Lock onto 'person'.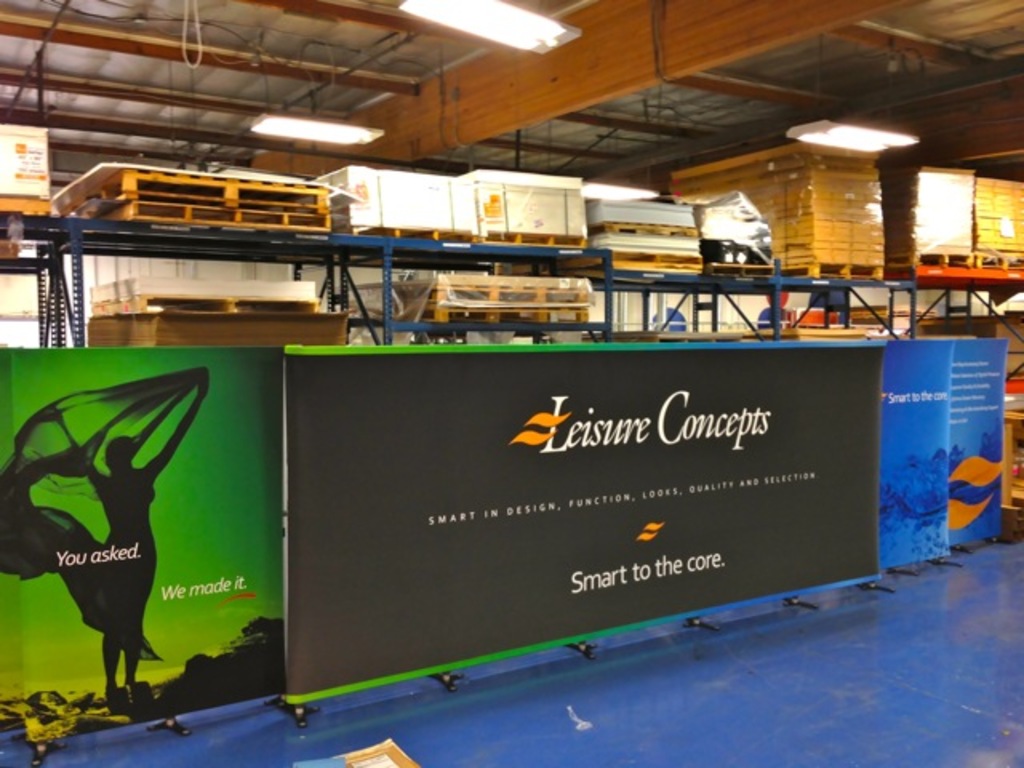
Locked: {"left": 24, "top": 358, "right": 194, "bottom": 707}.
